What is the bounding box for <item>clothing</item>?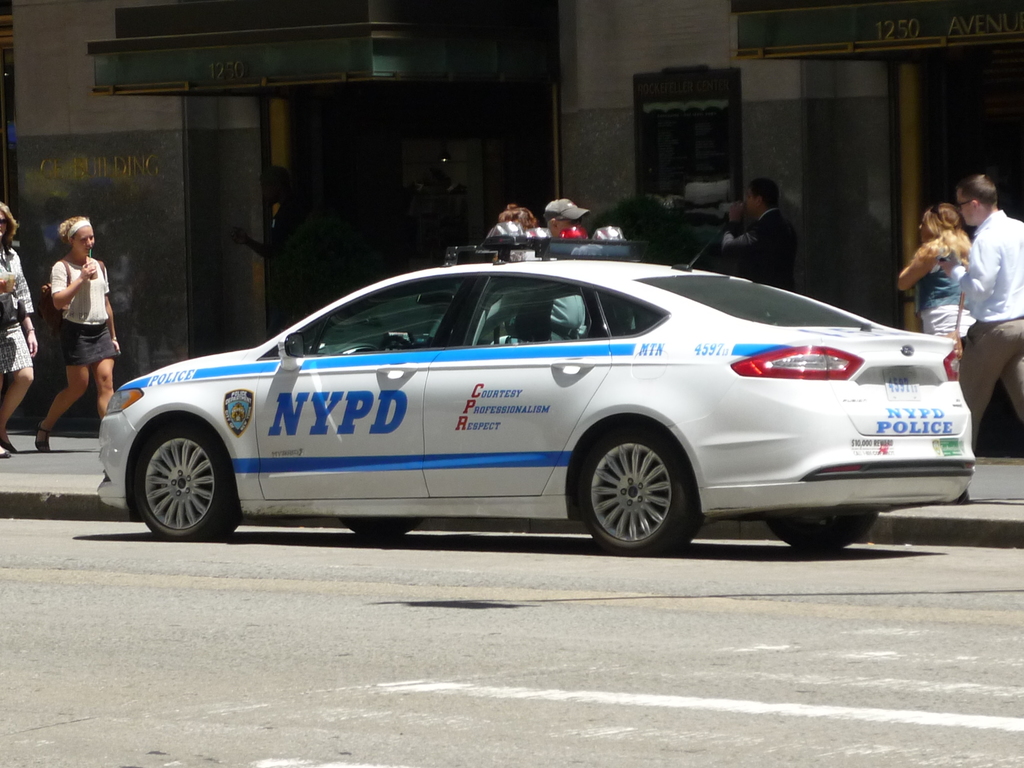
[left=0, top=237, right=40, bottom=379].
